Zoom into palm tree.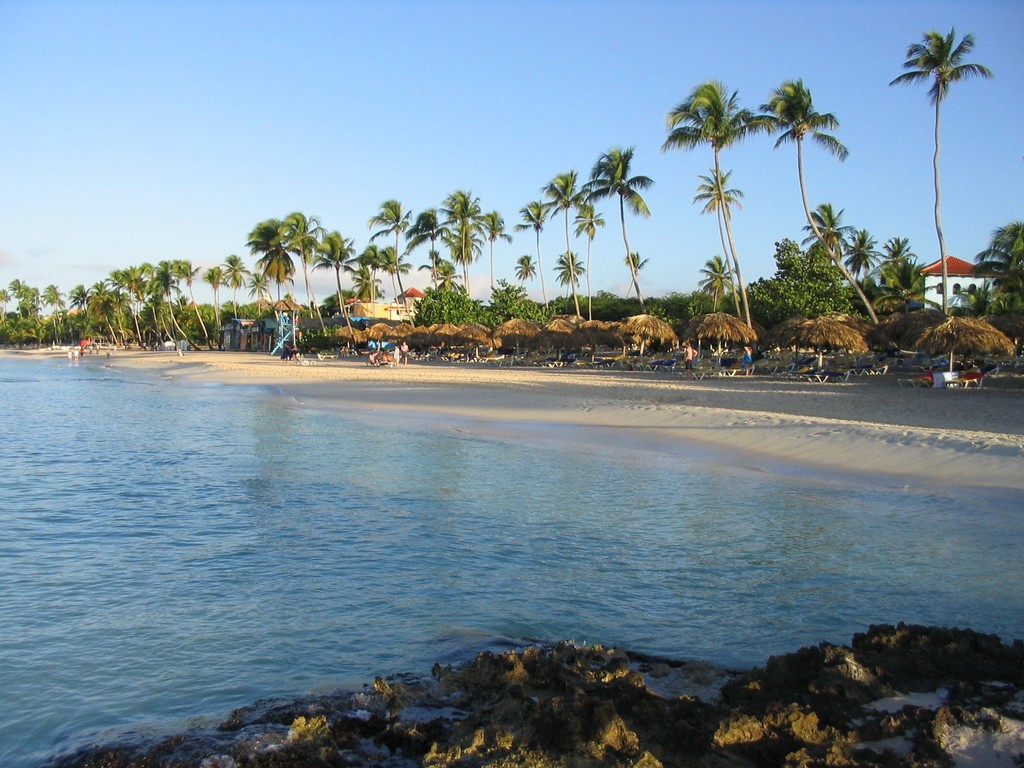
Zoom target: pyautogui.locateOnScreen(163, 262, 198, 343).
